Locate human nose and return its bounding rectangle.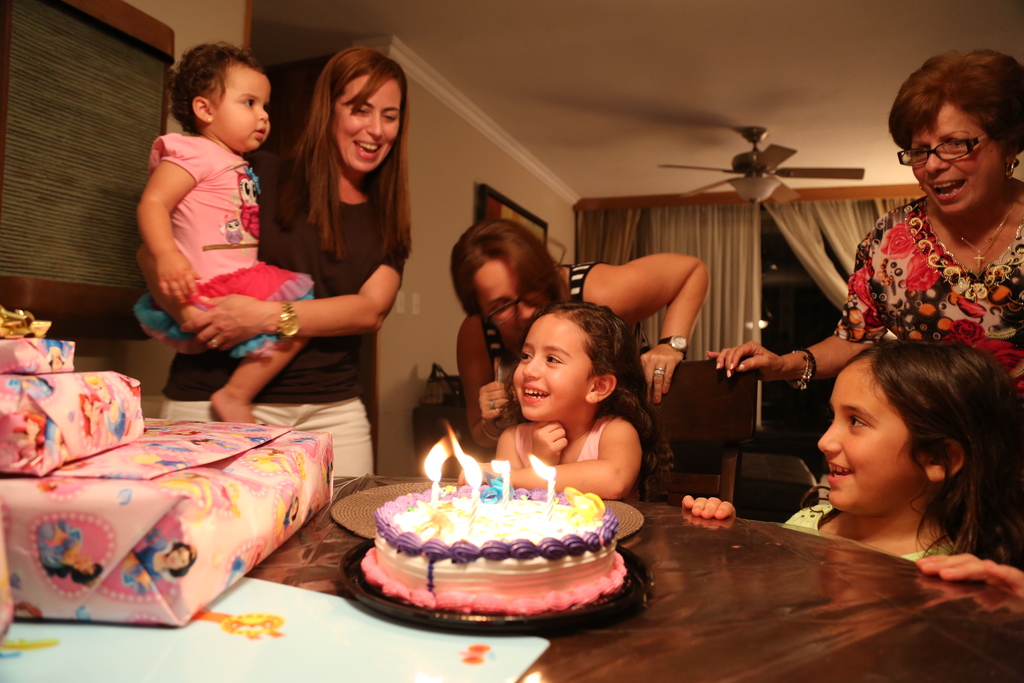
bbox(925, 147, 948, 172).
